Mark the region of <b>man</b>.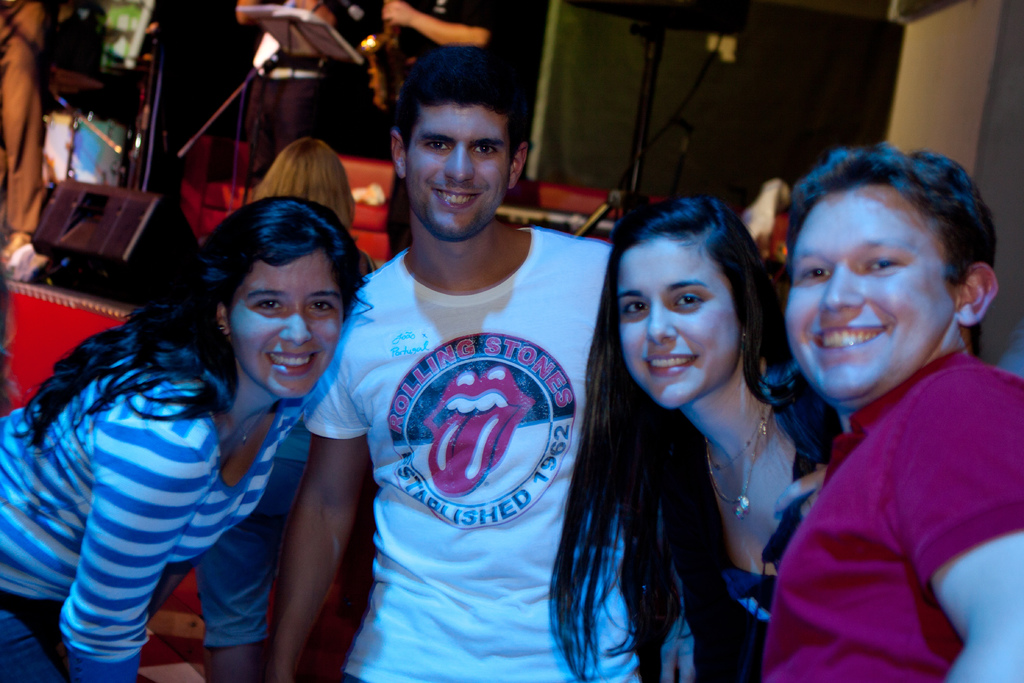
Region: x1=259, y1=43, x2=725, y2=682.
